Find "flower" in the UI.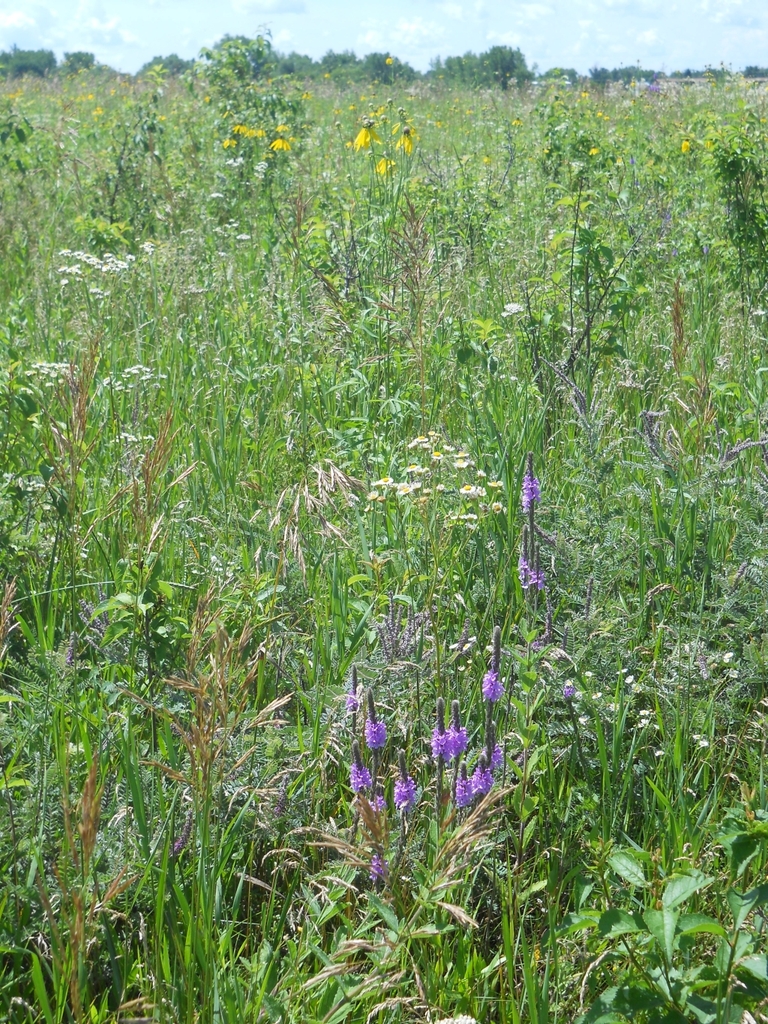
UI element at detection(517, 470, 539, 519).
